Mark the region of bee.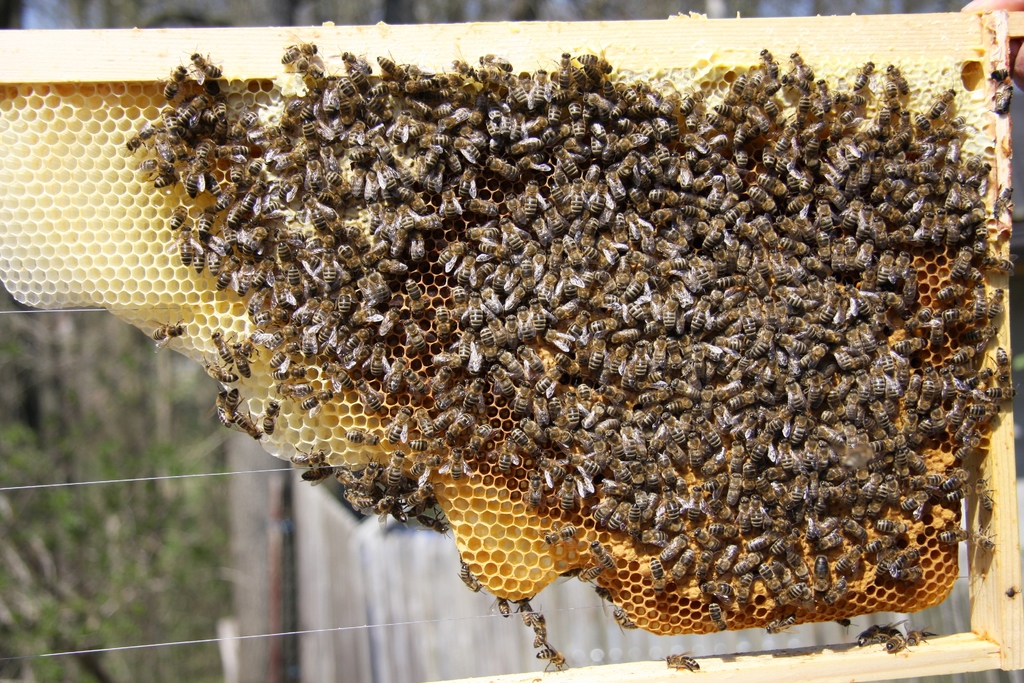
Region: <bbox>439, 445, 470, 482</bbox>.
